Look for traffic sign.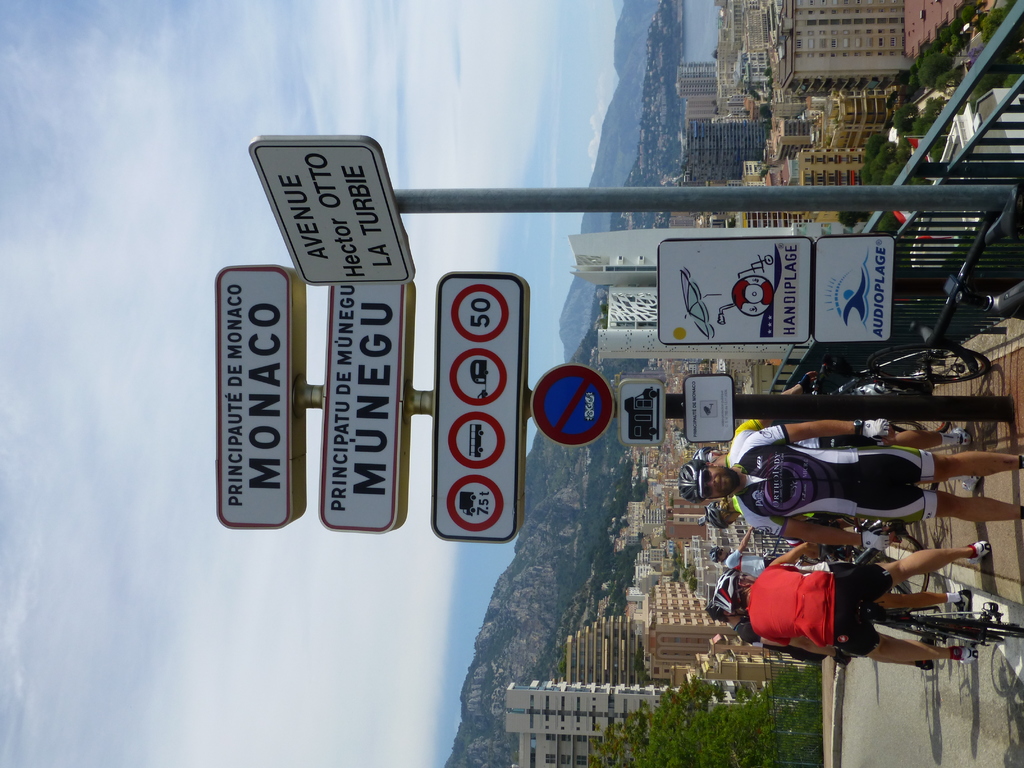
Found: 614,373,665,447.
